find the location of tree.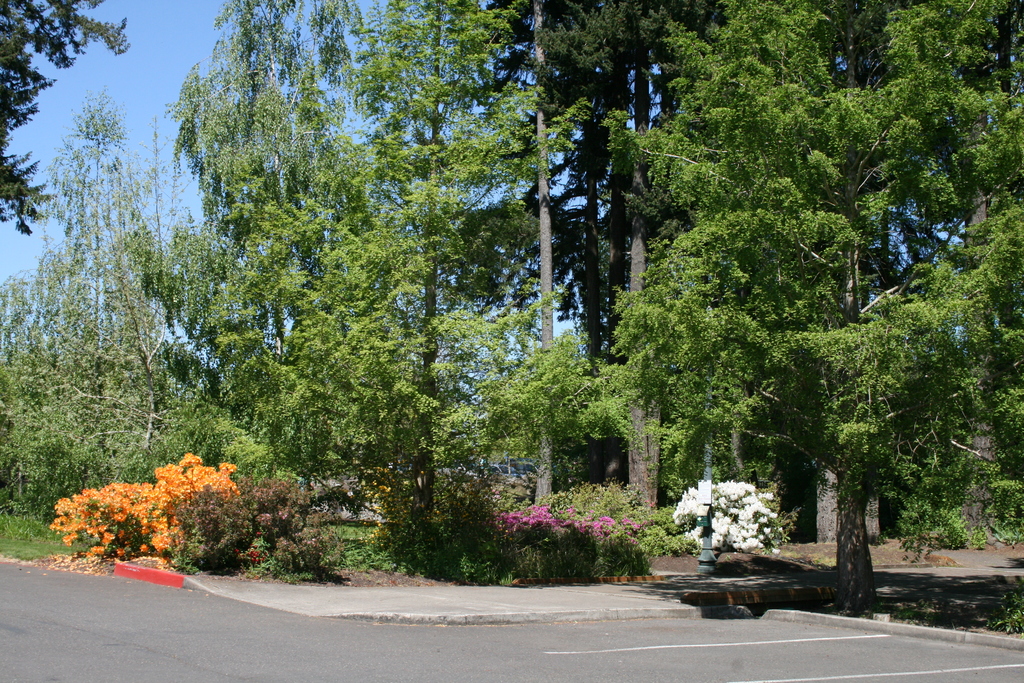
Location: 950,0,1023,543.
